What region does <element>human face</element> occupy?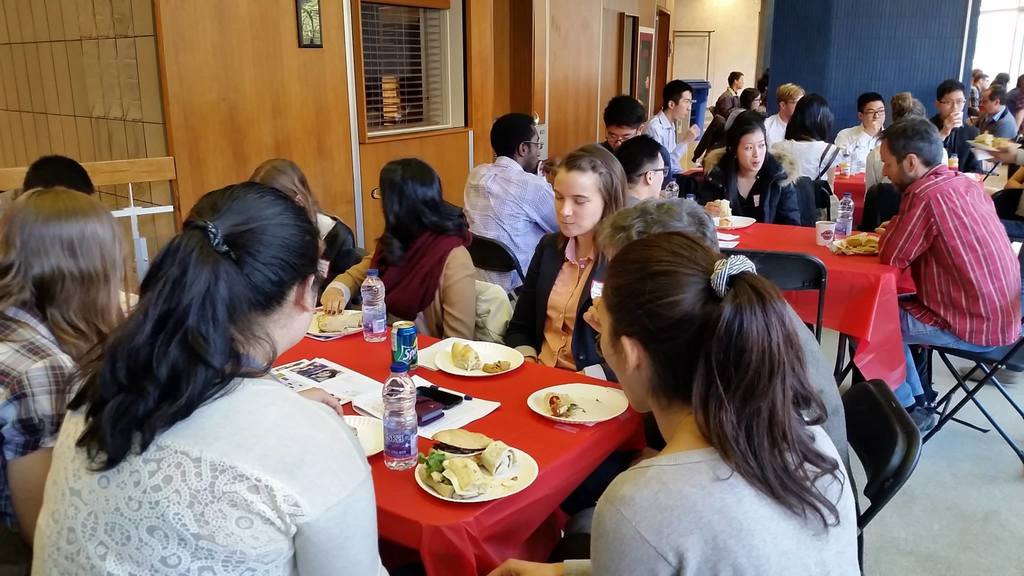
553, 172, 603, 237.
